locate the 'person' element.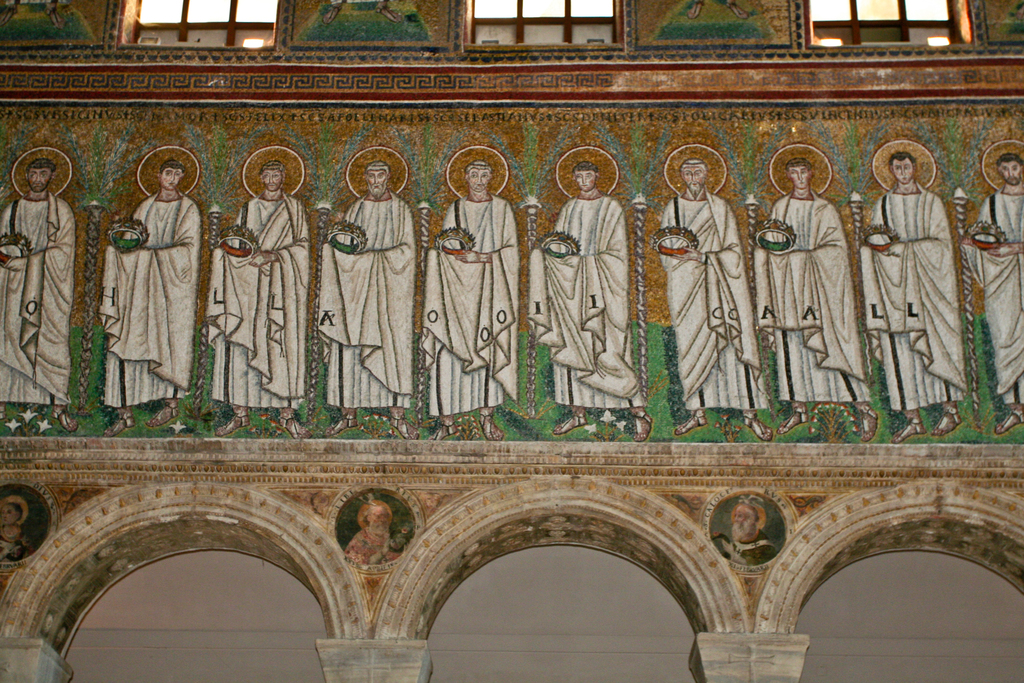
Element bbox: (left=754, top=159, right=872, bottom=436).
